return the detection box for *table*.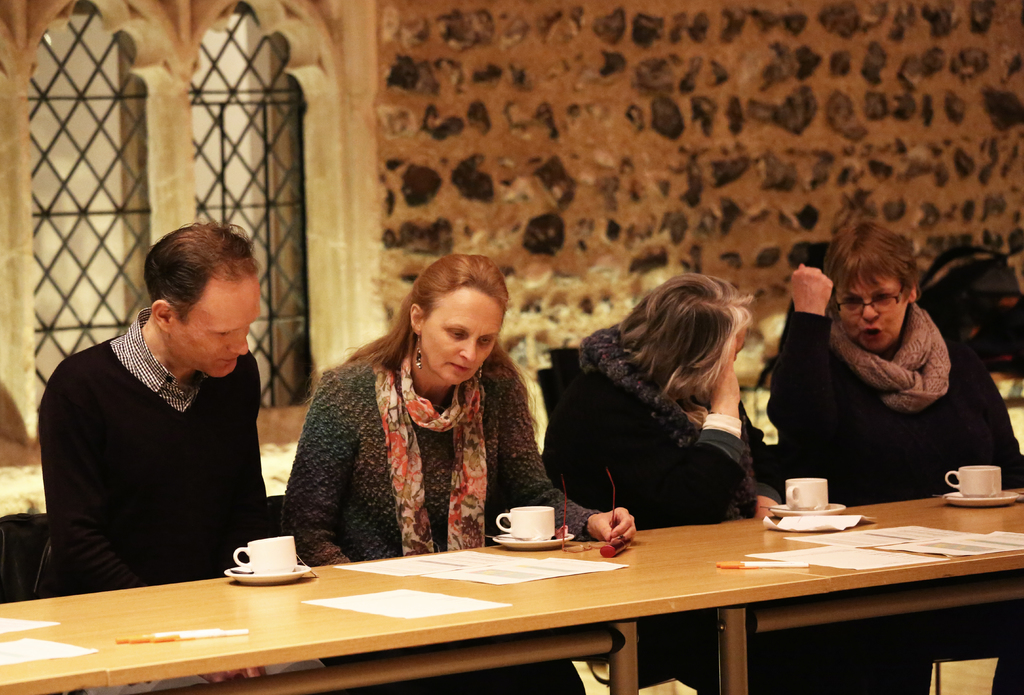
Rect(618, 486, 1023, 694).
